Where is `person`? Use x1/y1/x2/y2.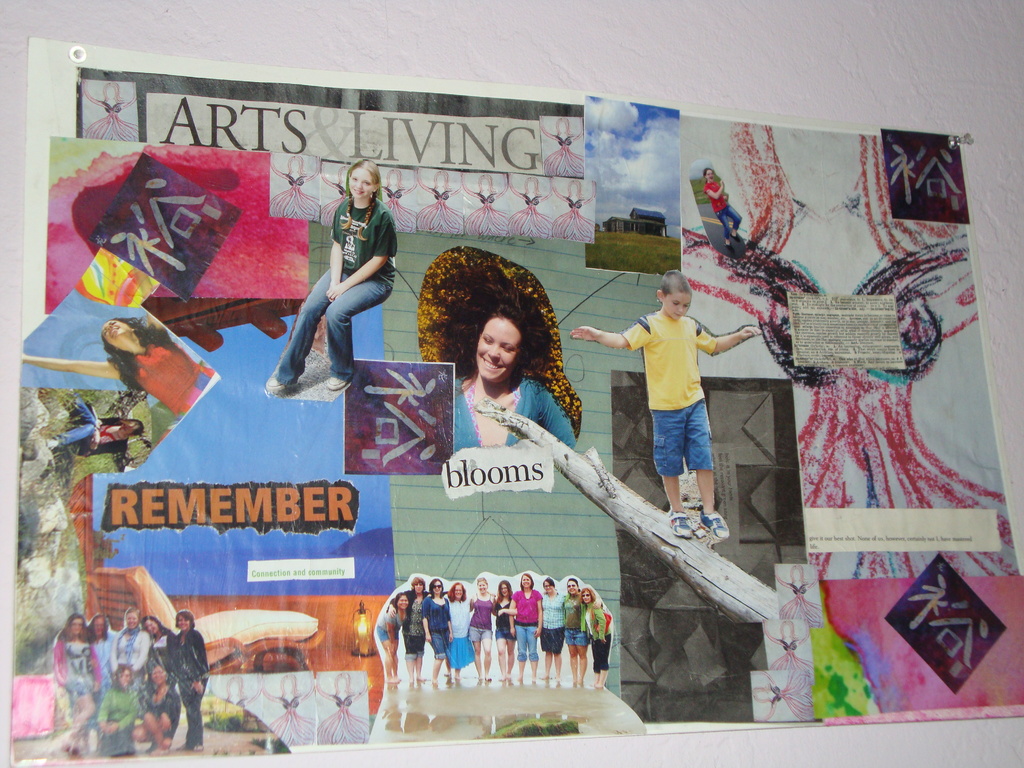
138/614/170/664.
